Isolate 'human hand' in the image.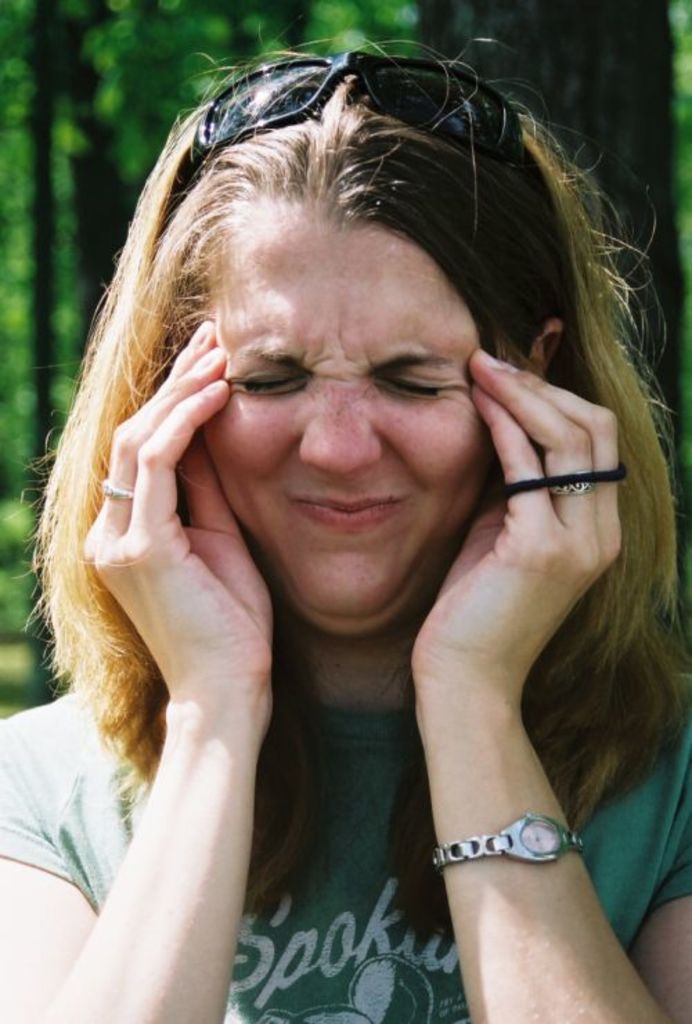
Isolated region: [72, 304, 292, 880].
